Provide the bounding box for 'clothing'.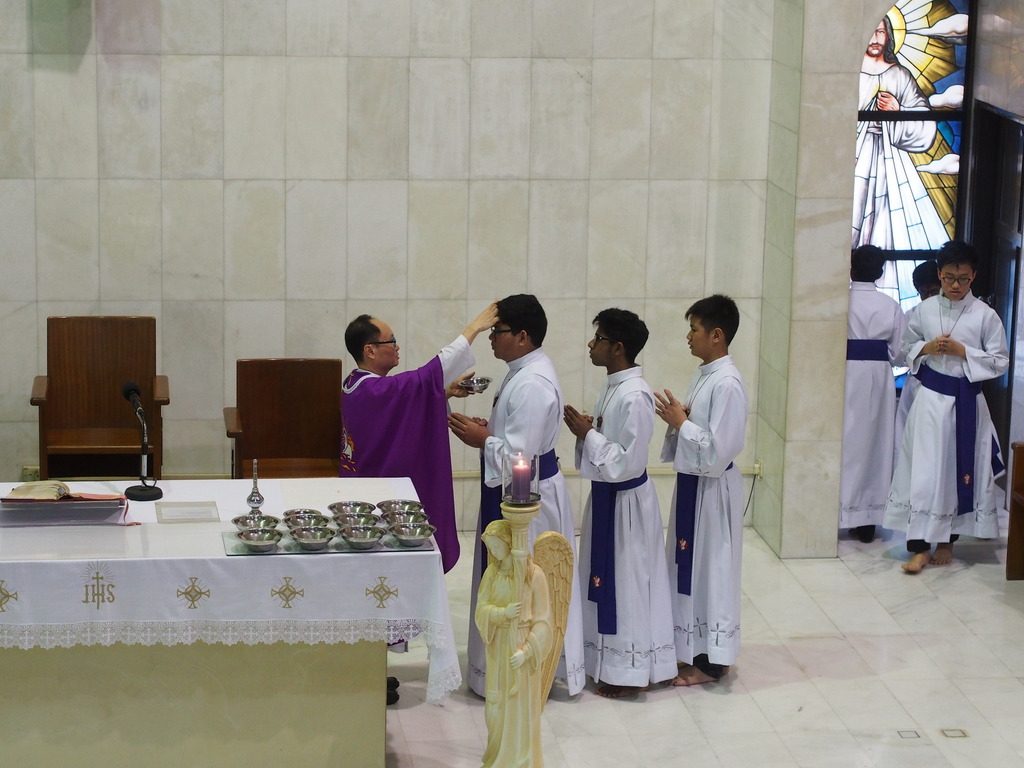
{"left": 342, "top": 333, "right": 476, "bottom": 654}.
